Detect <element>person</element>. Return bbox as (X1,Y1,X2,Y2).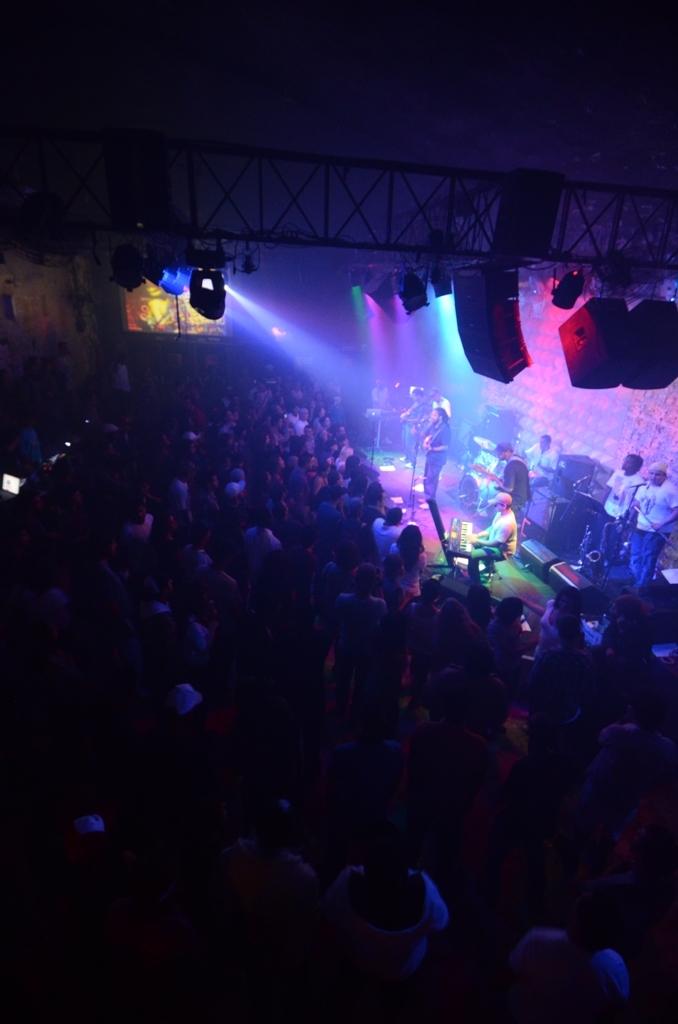
(391,499,442,620).
